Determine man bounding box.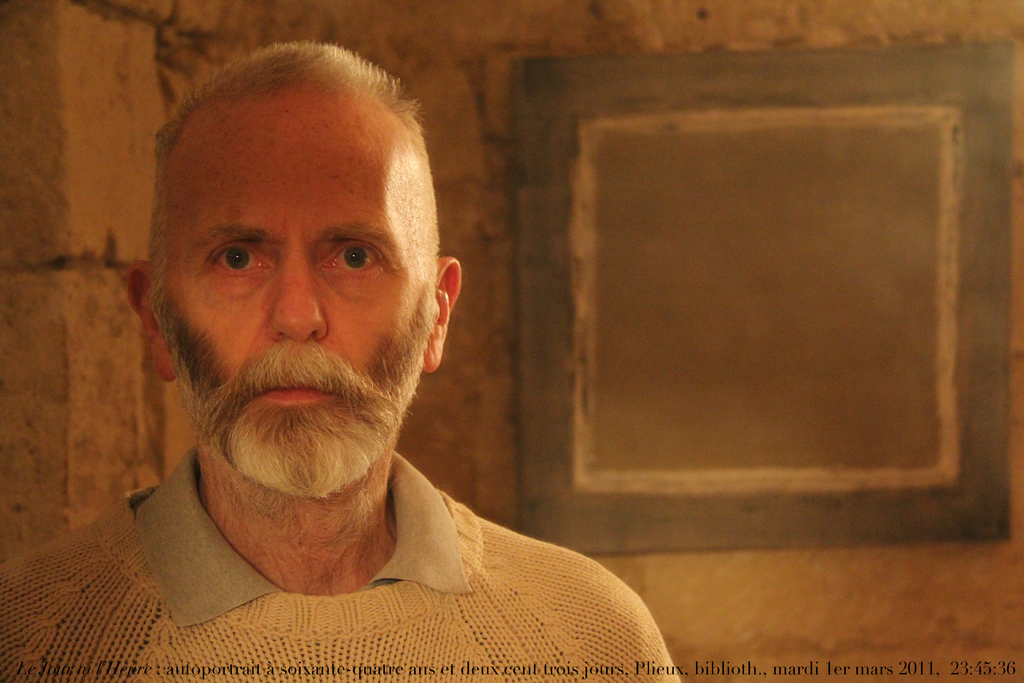
Determined: 22:45:718:677.
